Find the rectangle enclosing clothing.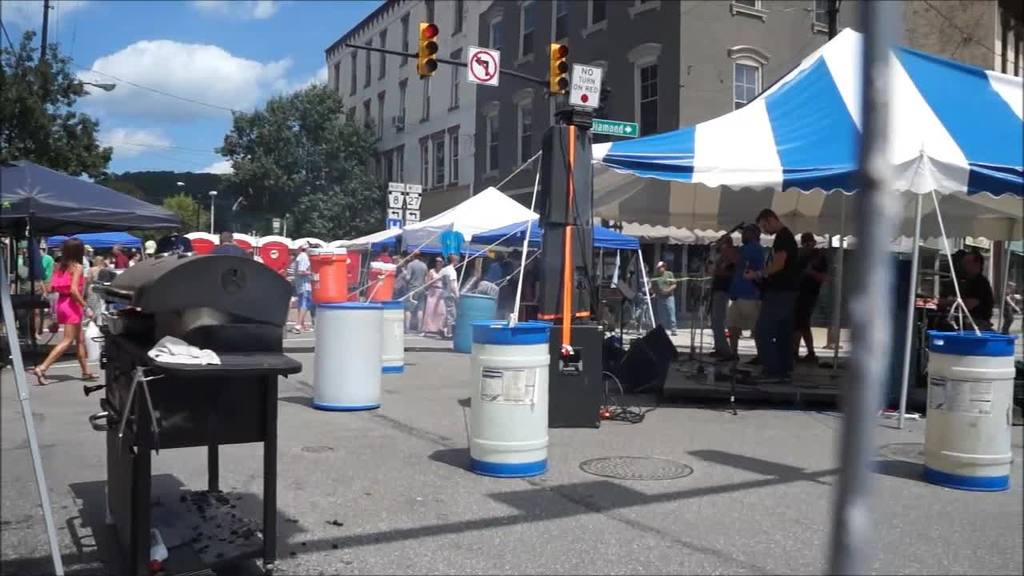
<box>422,270,446,334</box>.
